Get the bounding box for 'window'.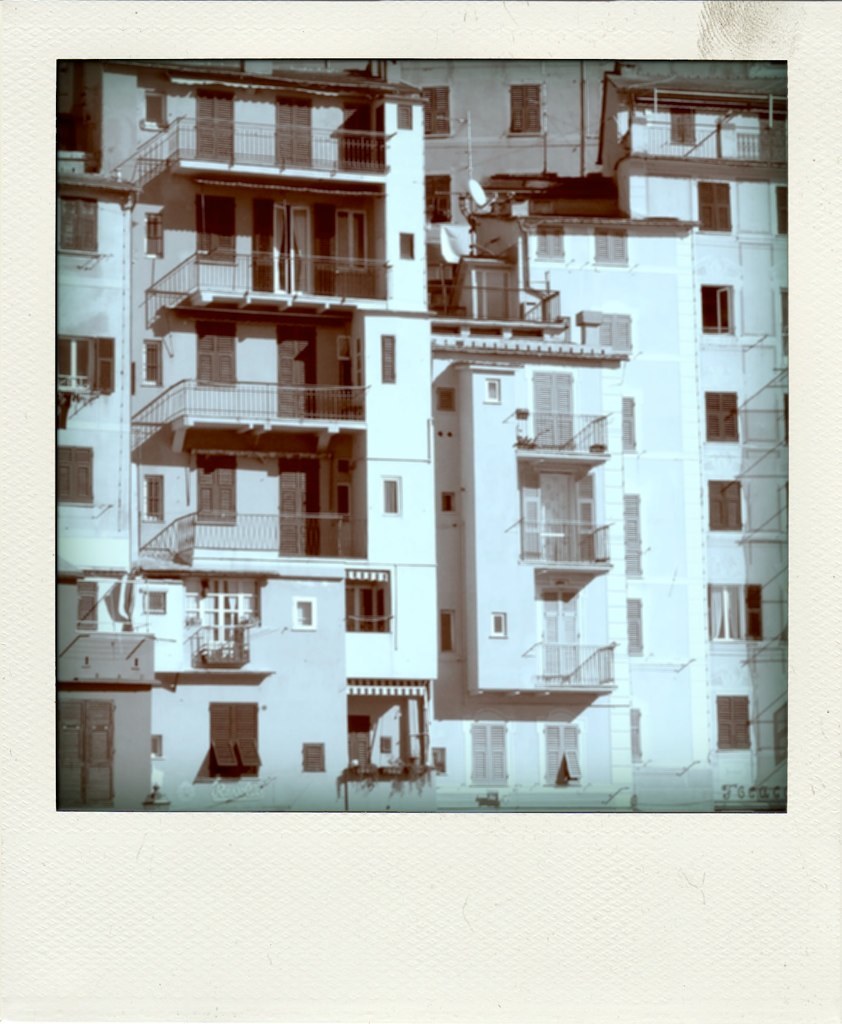
l=523, t=361, r=578, b=451.
